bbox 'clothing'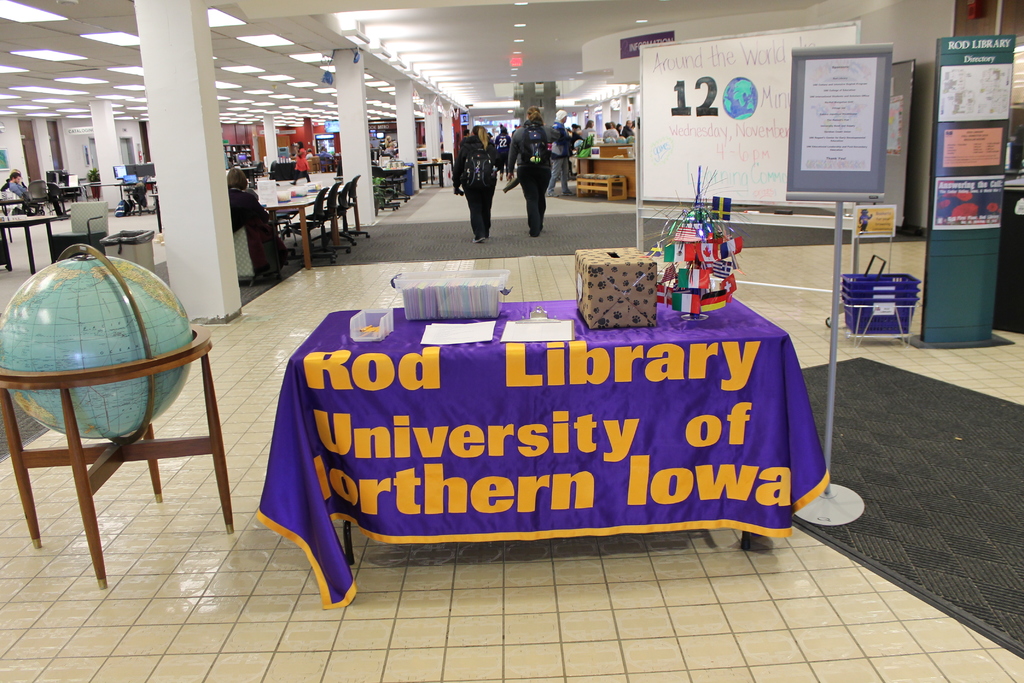
detection(491, 131, 512, 175)
